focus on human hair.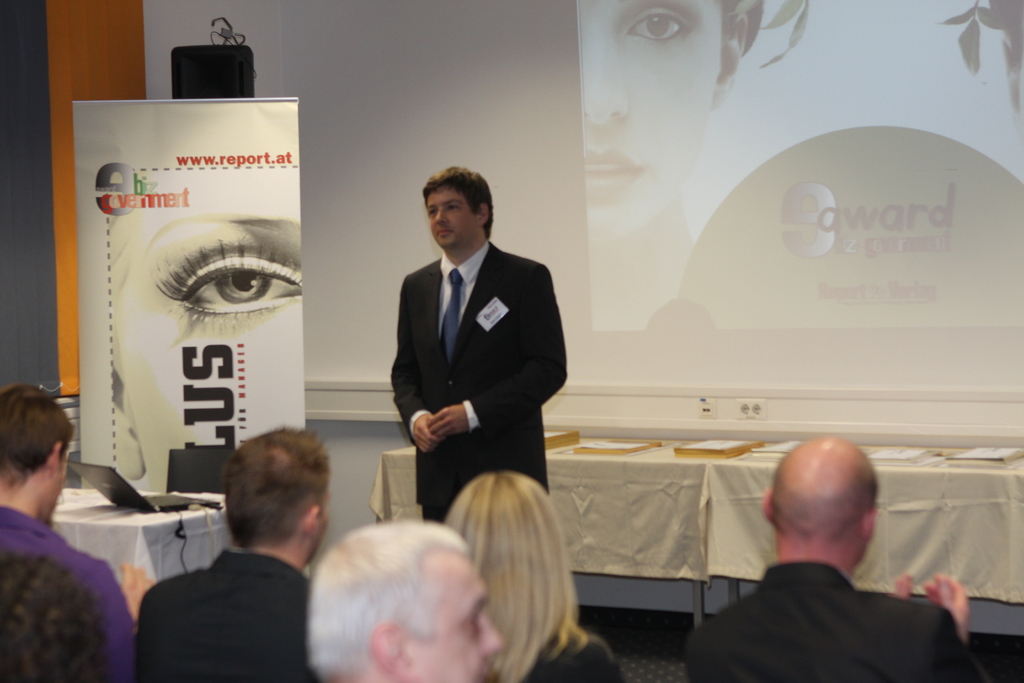
Focused at Rect(442, 472, 585, 682).
